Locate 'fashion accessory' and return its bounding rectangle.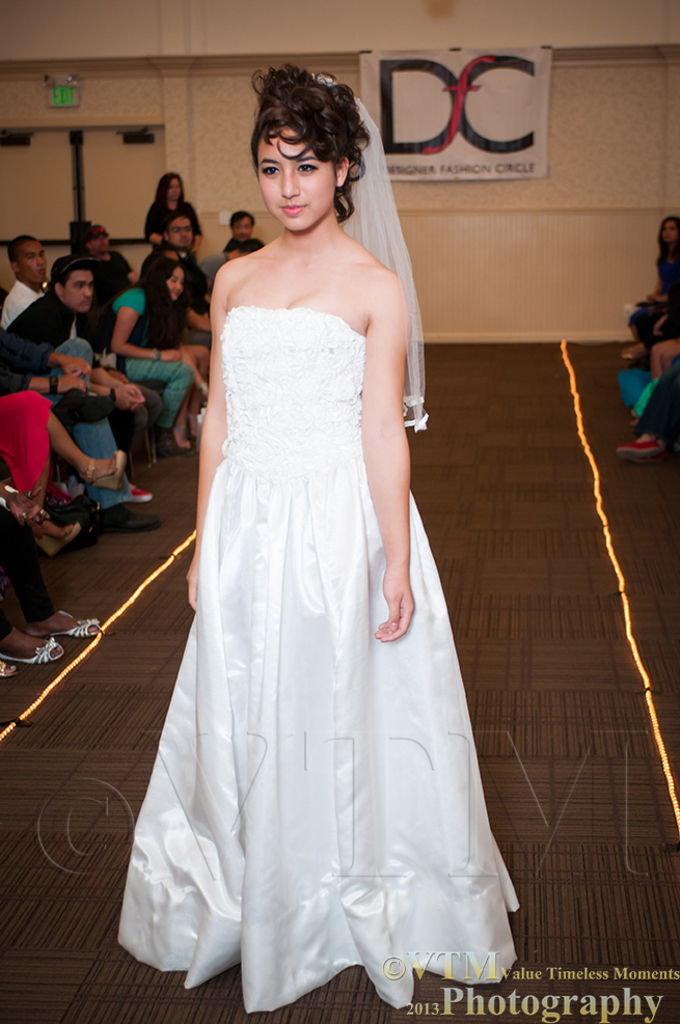
312, 75, 433, 434.
